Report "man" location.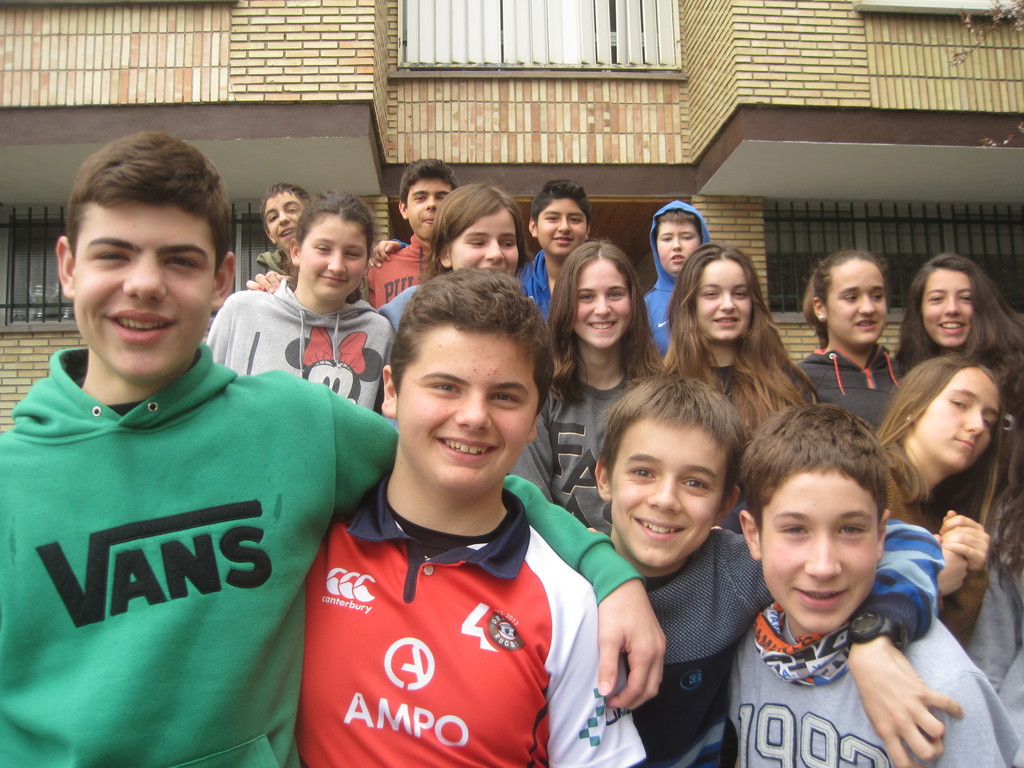
Report: bbox(724, 390, 1023, 767).
